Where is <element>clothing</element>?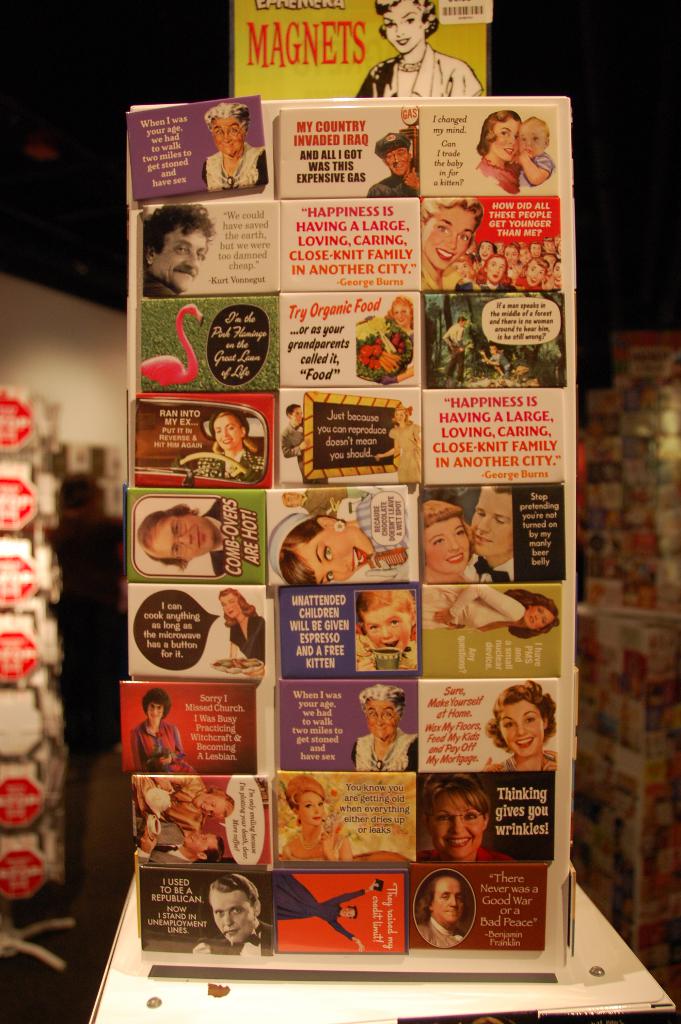
bbox(208, 920, 278, 961).
